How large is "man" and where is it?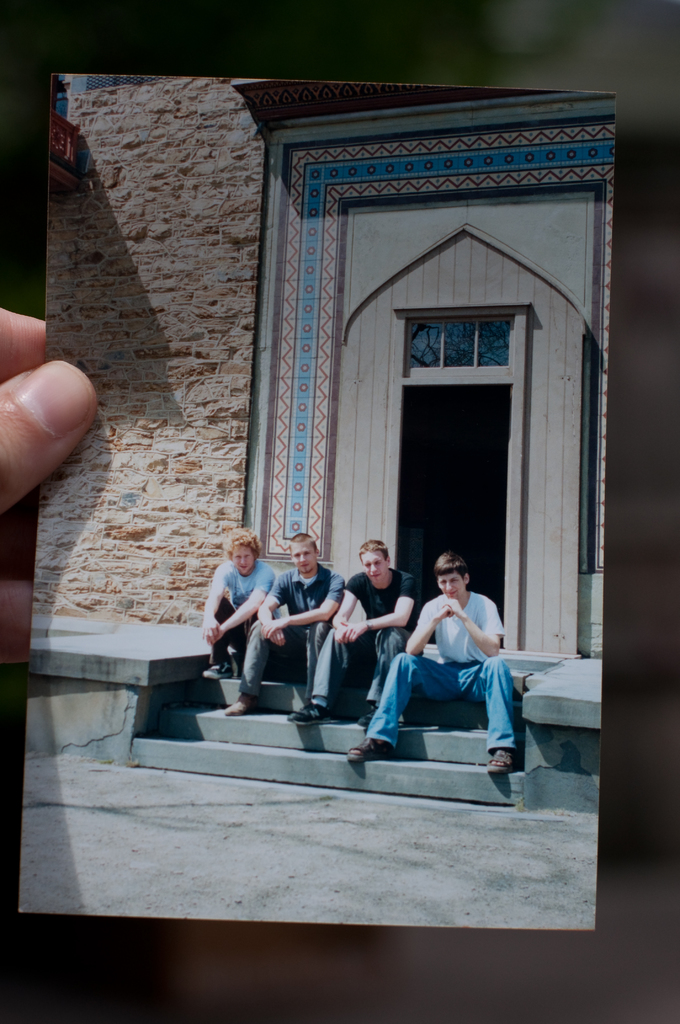
Bounding box: Rect(345, 552, 519, 777).
